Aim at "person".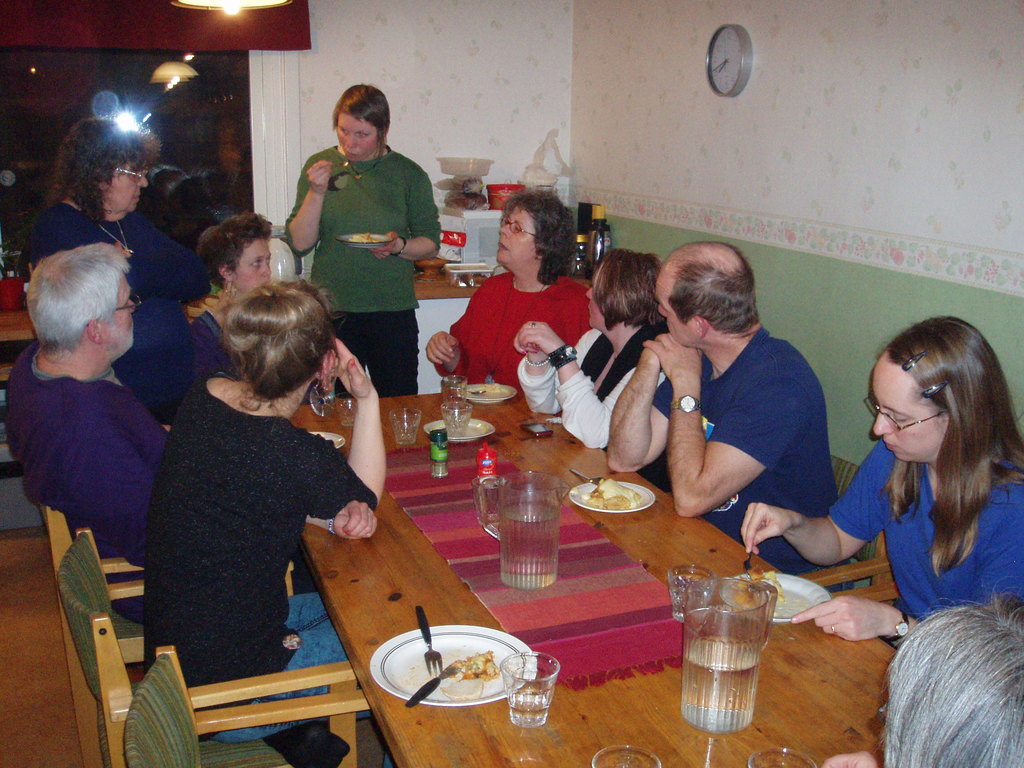
Aimed at 518:248:674:499.
